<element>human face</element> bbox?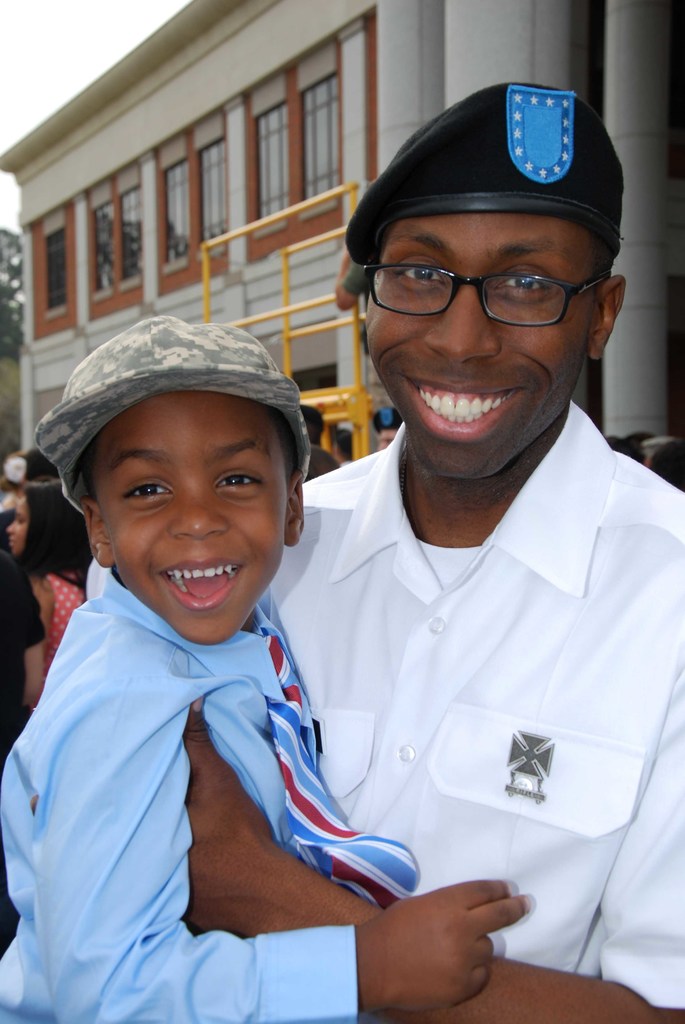
left=100, top=393, right=283, bottom=634
